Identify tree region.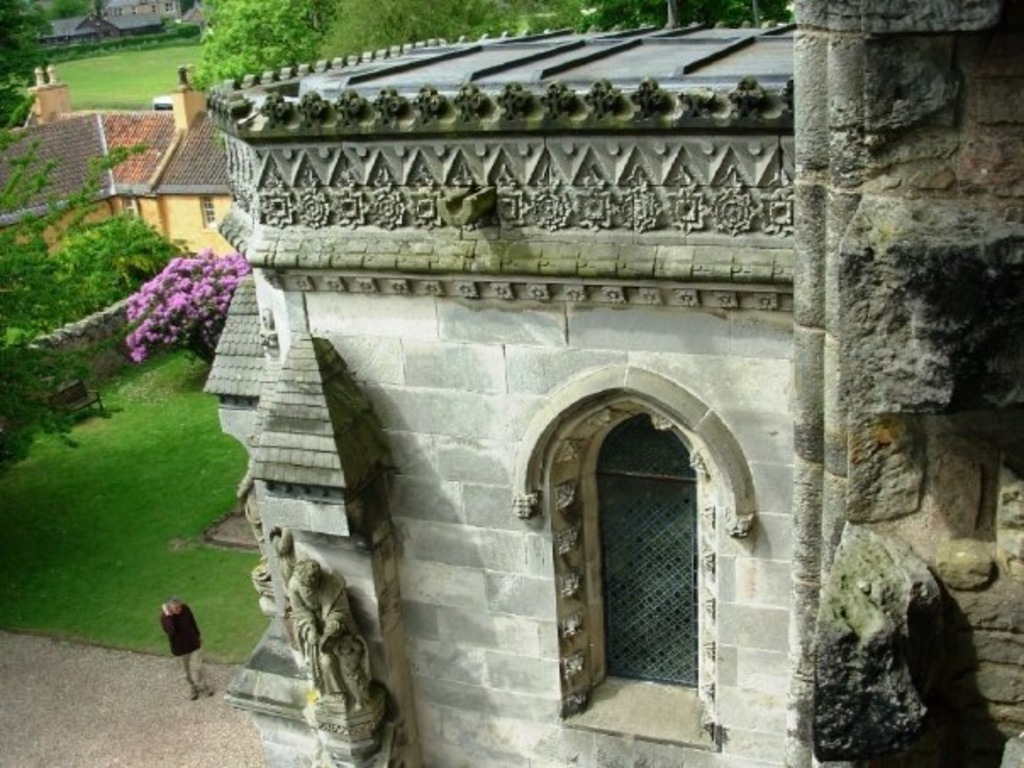
Region: bbox=[471, 0, 621, 47].
